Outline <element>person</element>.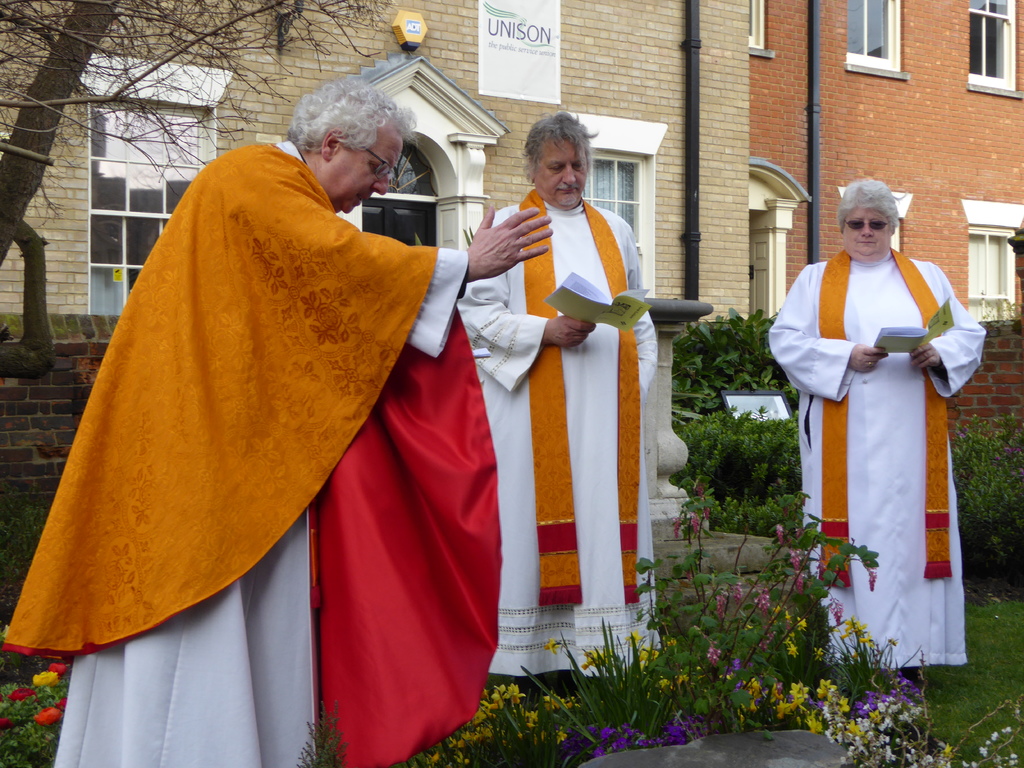
Outline: bbox=[51, 77, 555, 767].
